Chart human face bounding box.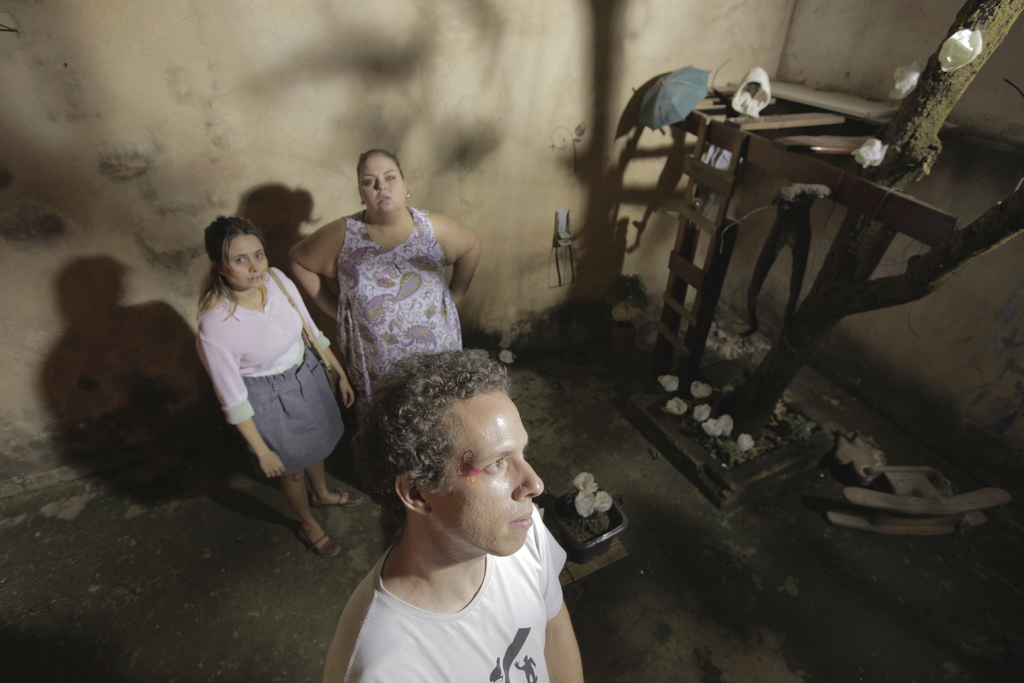
Charted: 431,397,545,557.
